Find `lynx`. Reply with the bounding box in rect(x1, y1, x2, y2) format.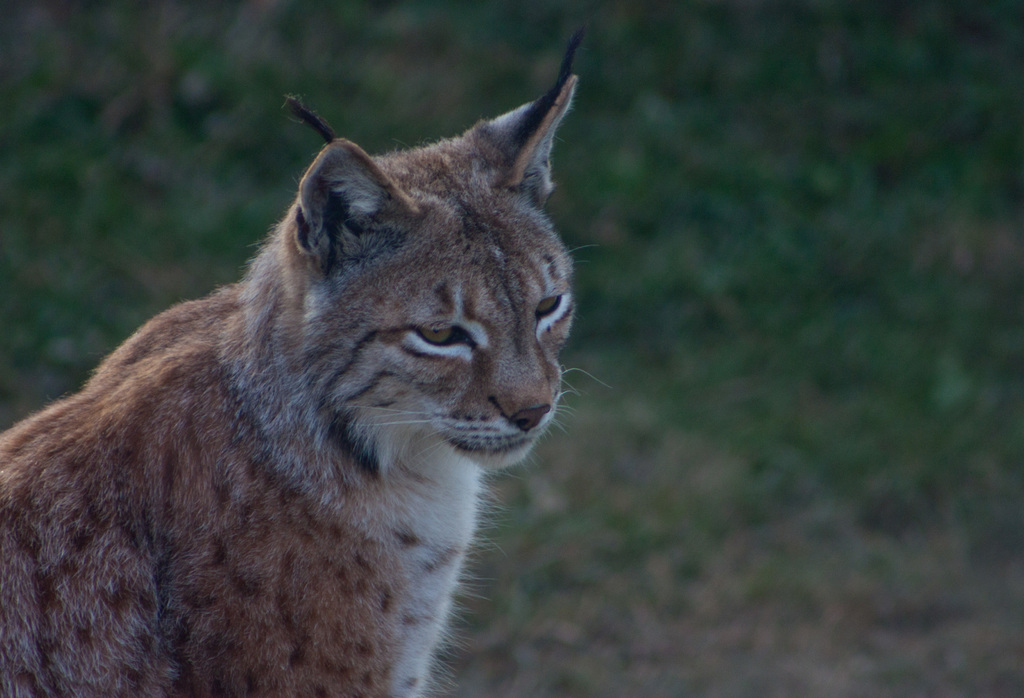
rect(1, 20, 613, 697).
